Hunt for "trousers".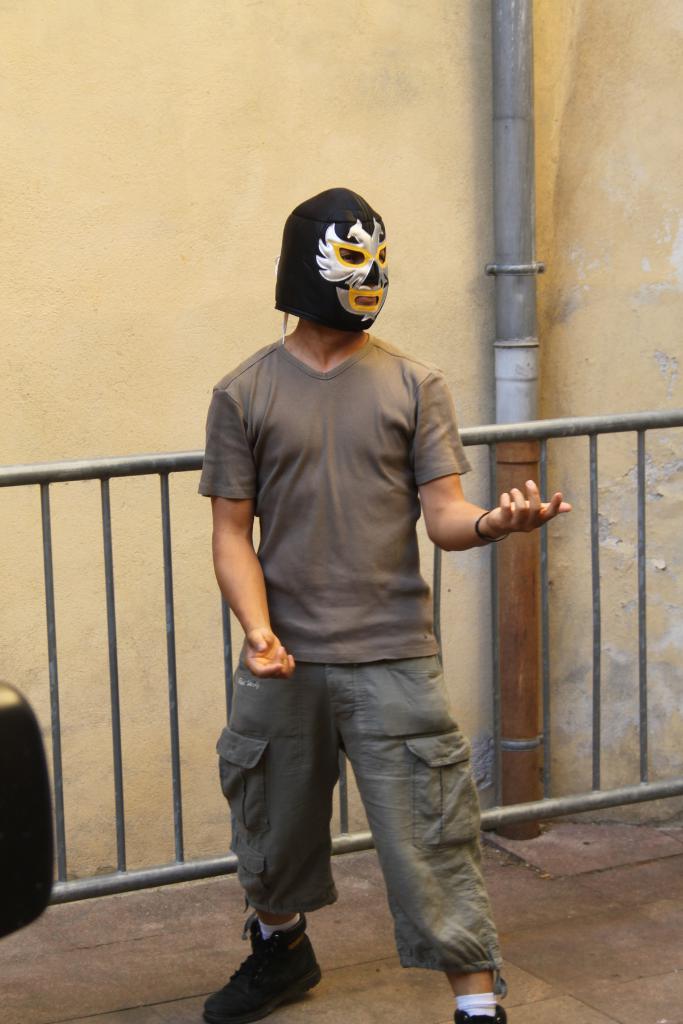
Hunted down at x1=238, y1=624, x2=478, y2=956.
